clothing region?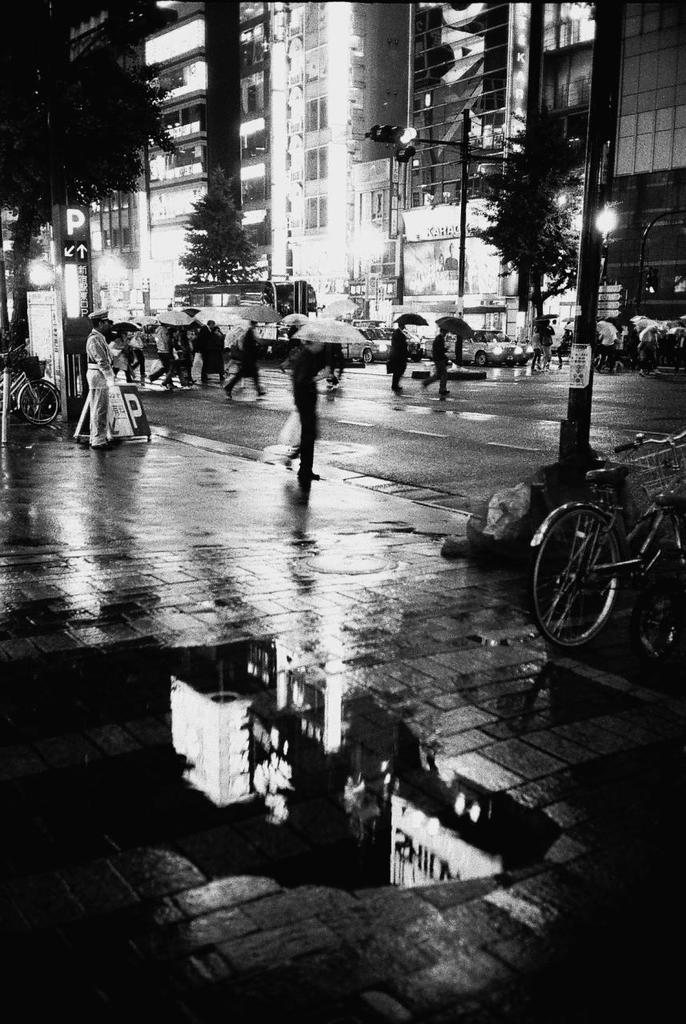
bbox(82, 327, 113, 447)
